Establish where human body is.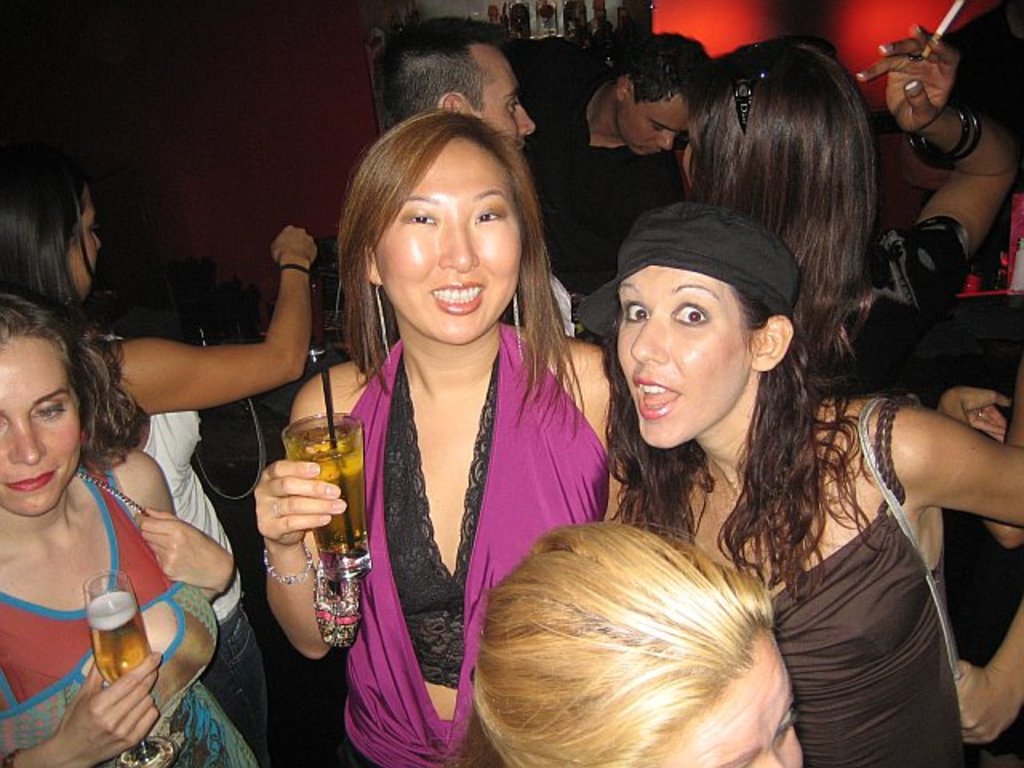
Established at 67,222,320,766.
